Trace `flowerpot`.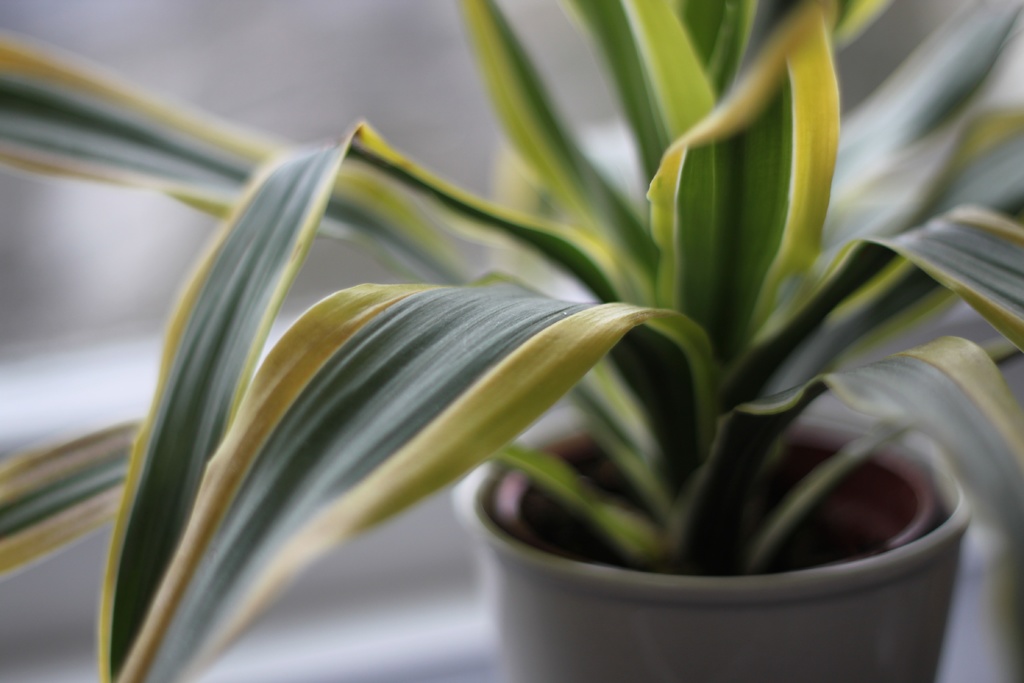
Traced to (left=446, top=412, right=979, bottom=658).
